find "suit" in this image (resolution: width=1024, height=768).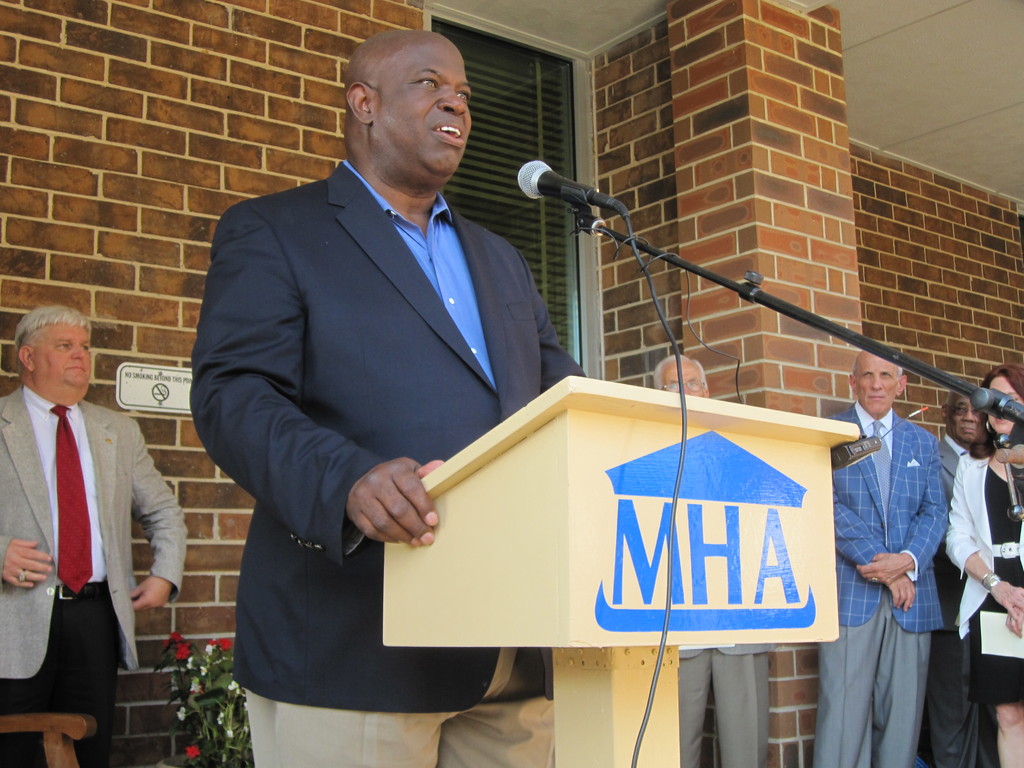
[929,437,979,767].
